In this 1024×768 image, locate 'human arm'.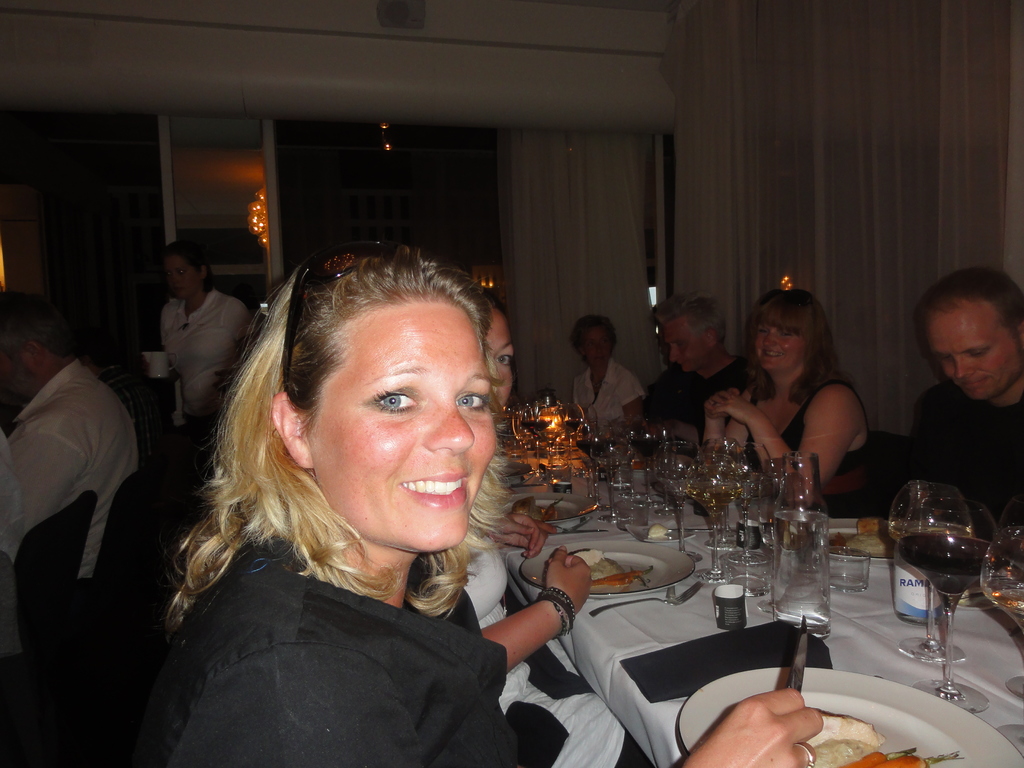
Bounding box: bbox=(616, 369, 646, 426).
